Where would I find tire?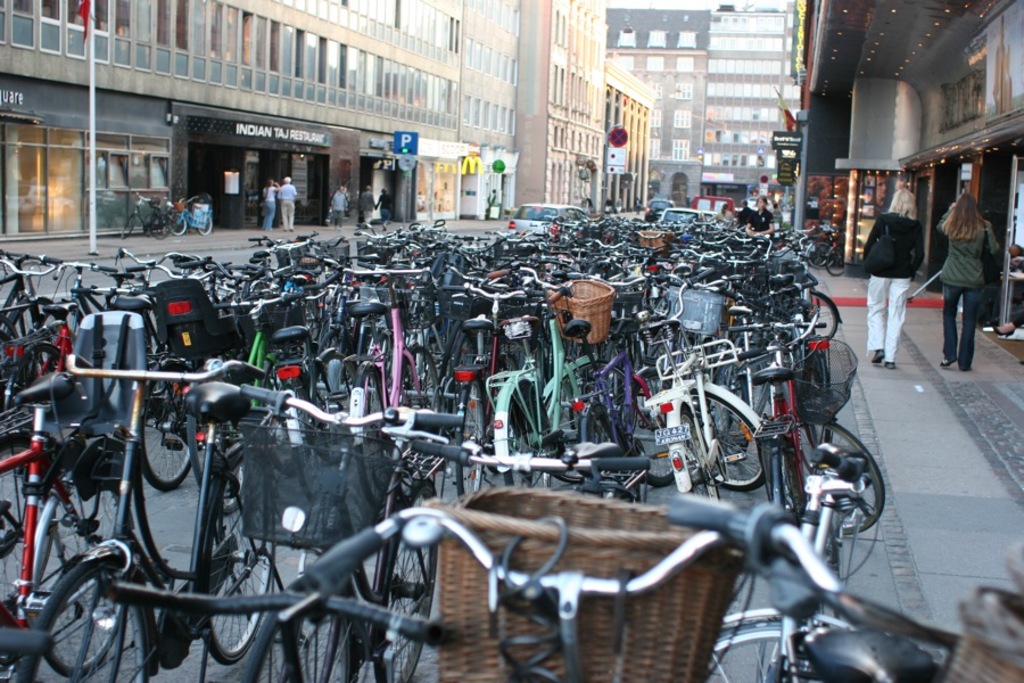
At l=139, t=365, r=189, b=491.
